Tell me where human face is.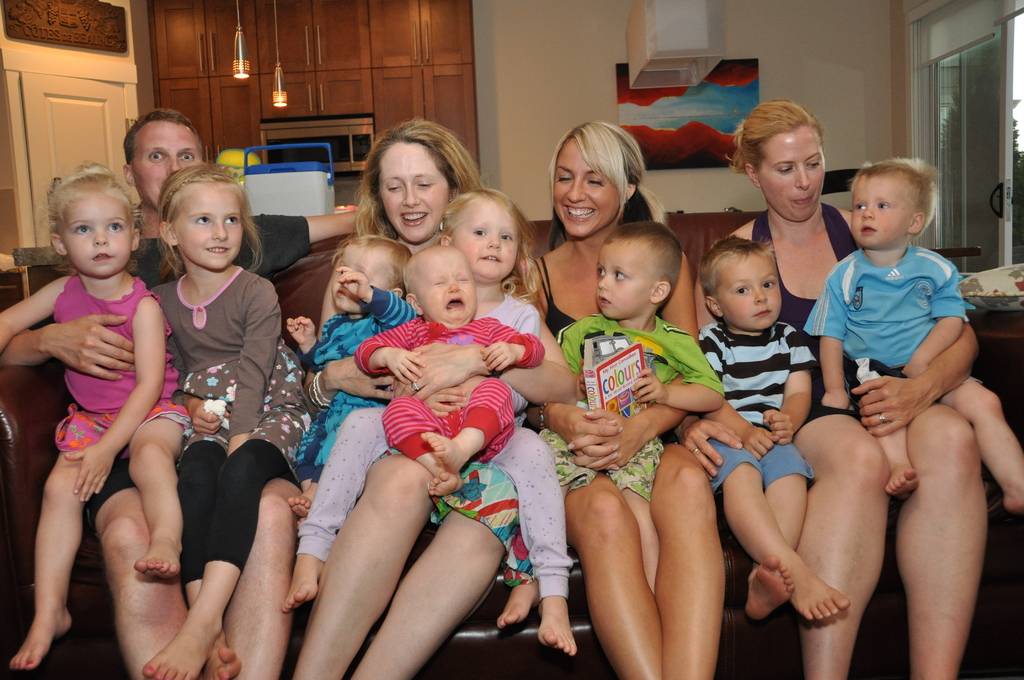
human face is at l=134, t=119, r=200, b=206.
